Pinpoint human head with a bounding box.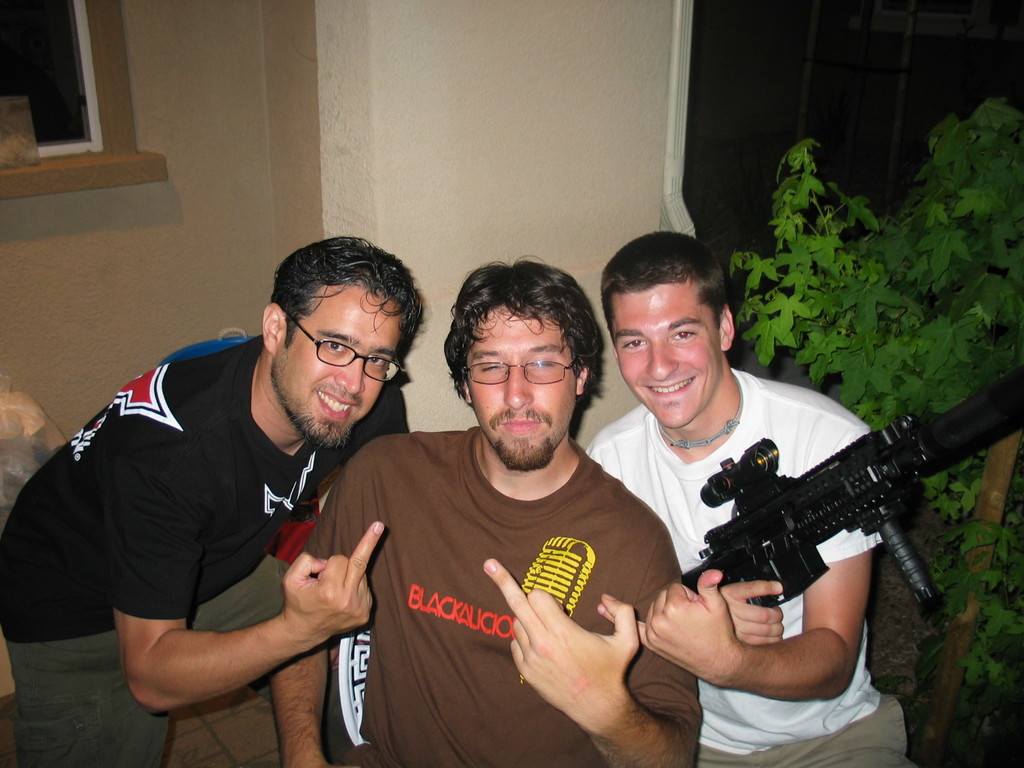
600, 230, 737, 431.
